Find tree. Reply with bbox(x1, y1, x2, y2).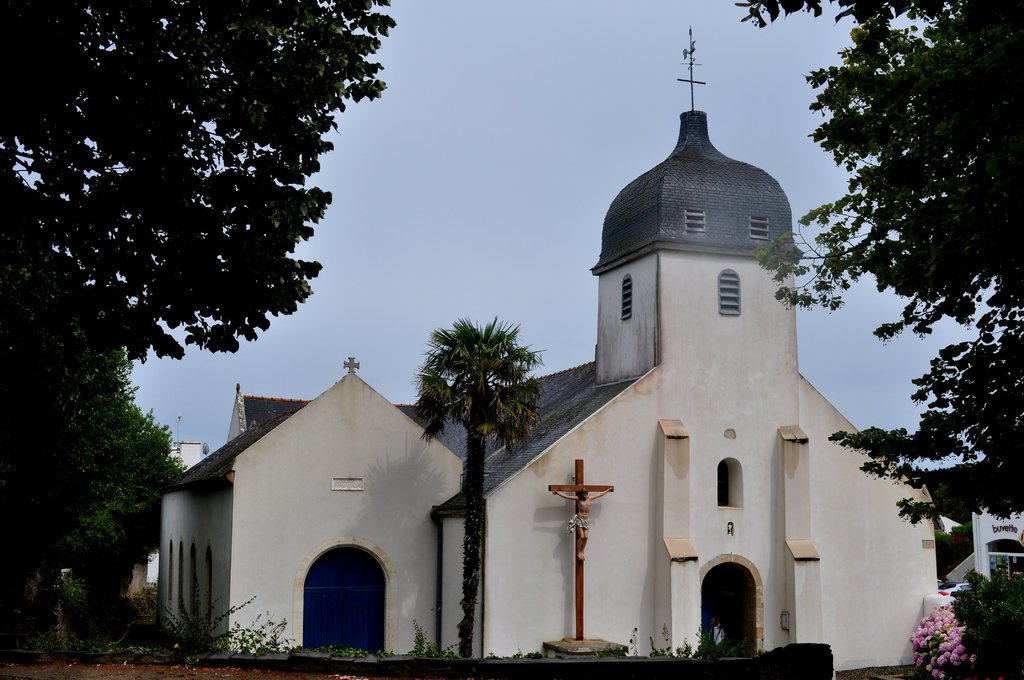
bbox(739, 0, 1023, 540).
